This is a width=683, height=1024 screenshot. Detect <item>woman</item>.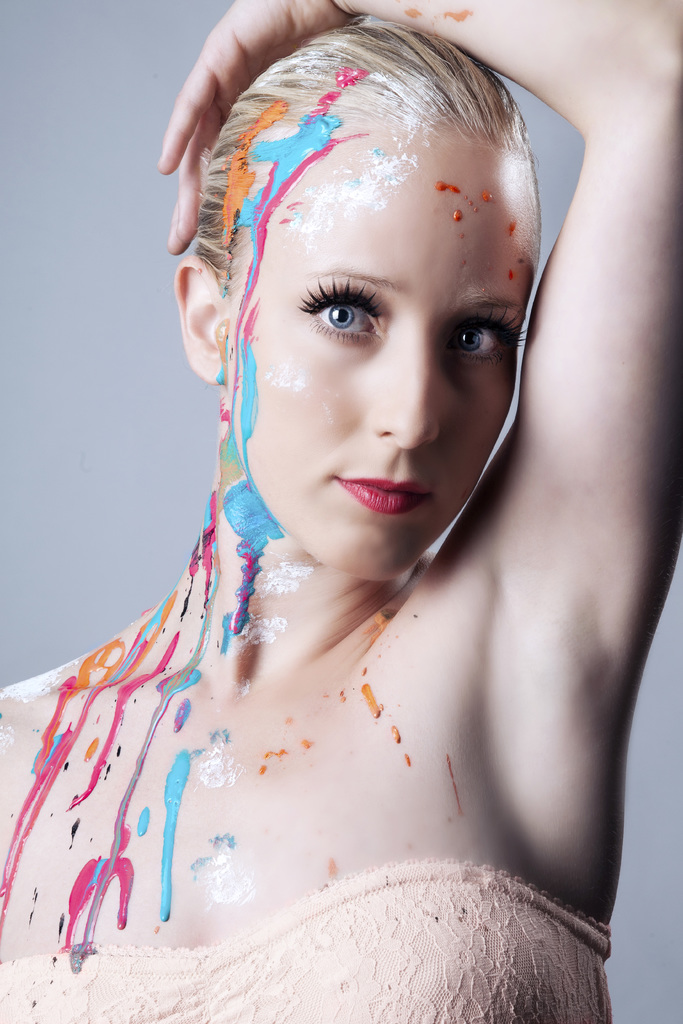
pyautogui.locateOnScreen(19, 22, 664, 1002).
